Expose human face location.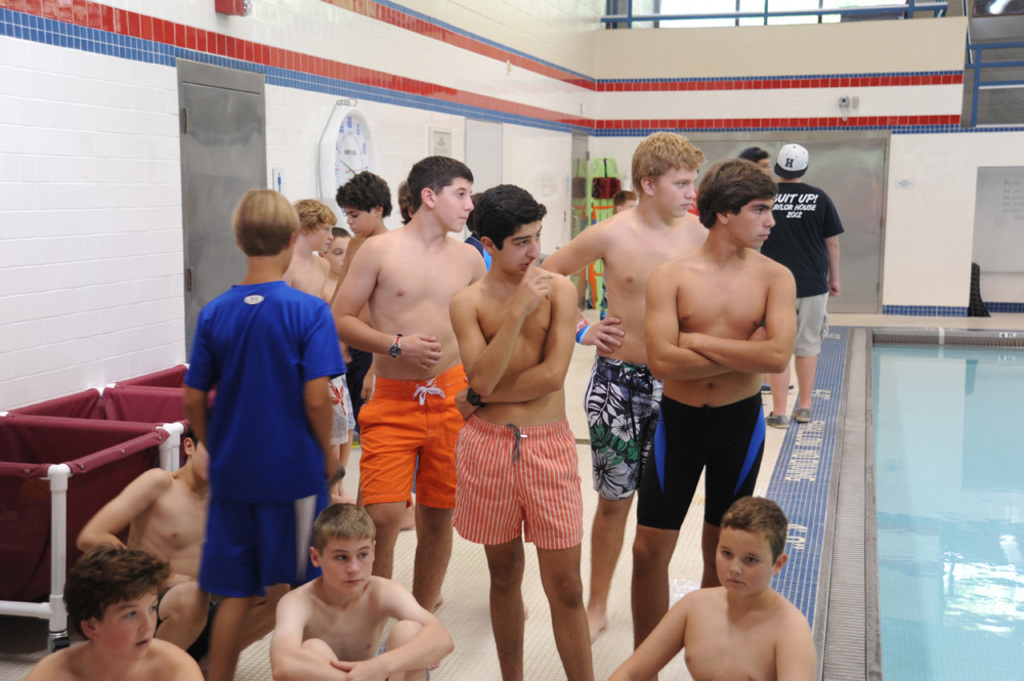
Exposed at bbox=[436, 175, 474, 231].
